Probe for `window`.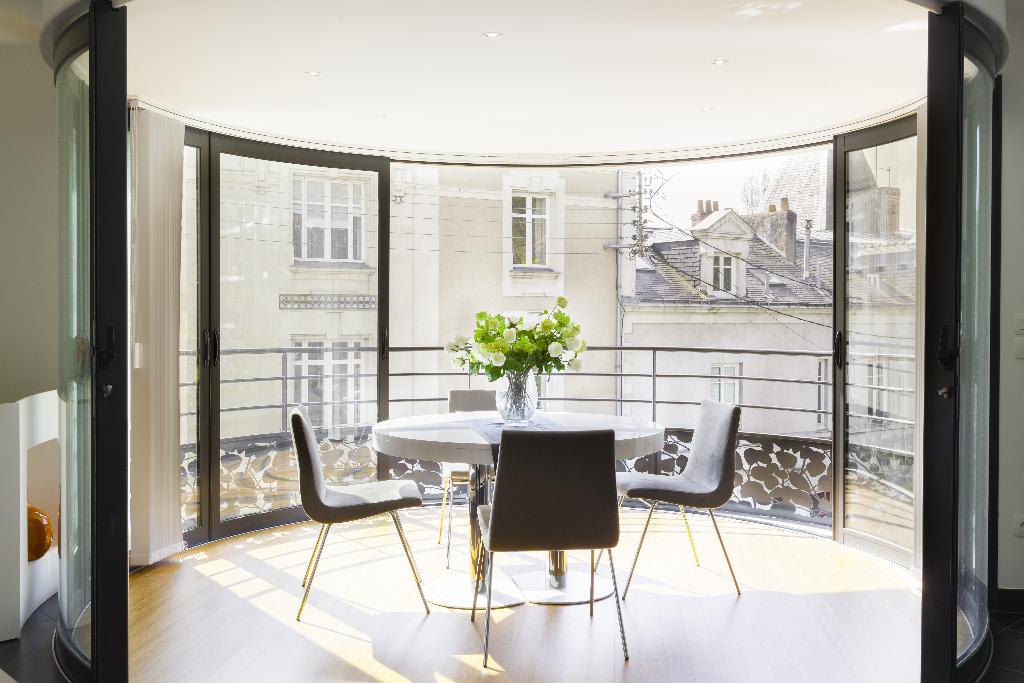
Probe result: 291:338:362:427.
